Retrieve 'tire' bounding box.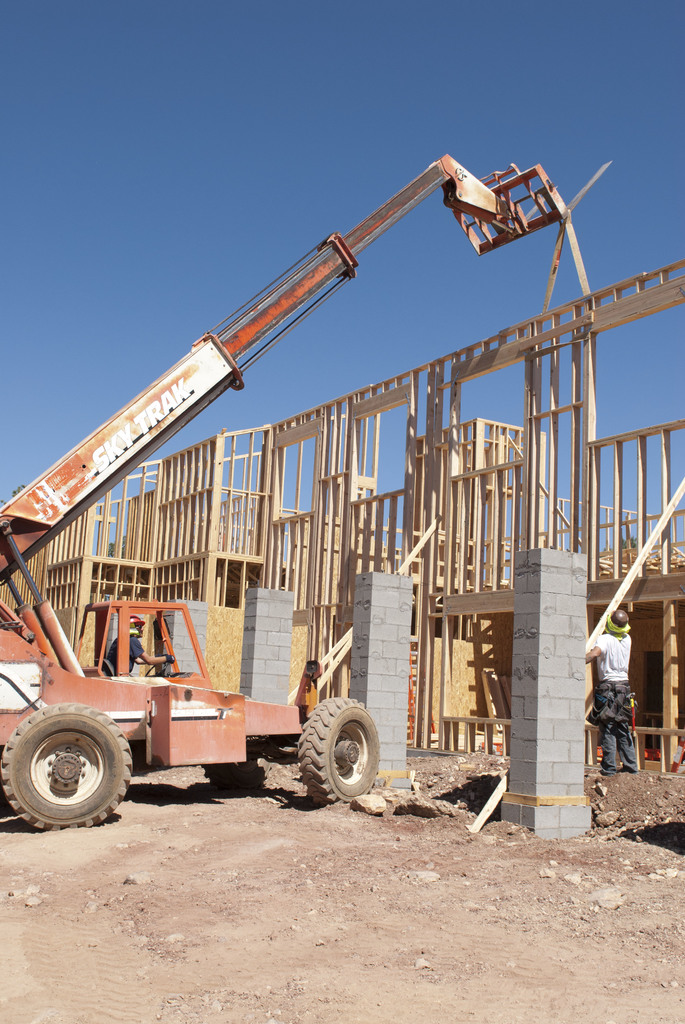
Bounding box: x1=301, y1=701, x2=379, y2=801.
